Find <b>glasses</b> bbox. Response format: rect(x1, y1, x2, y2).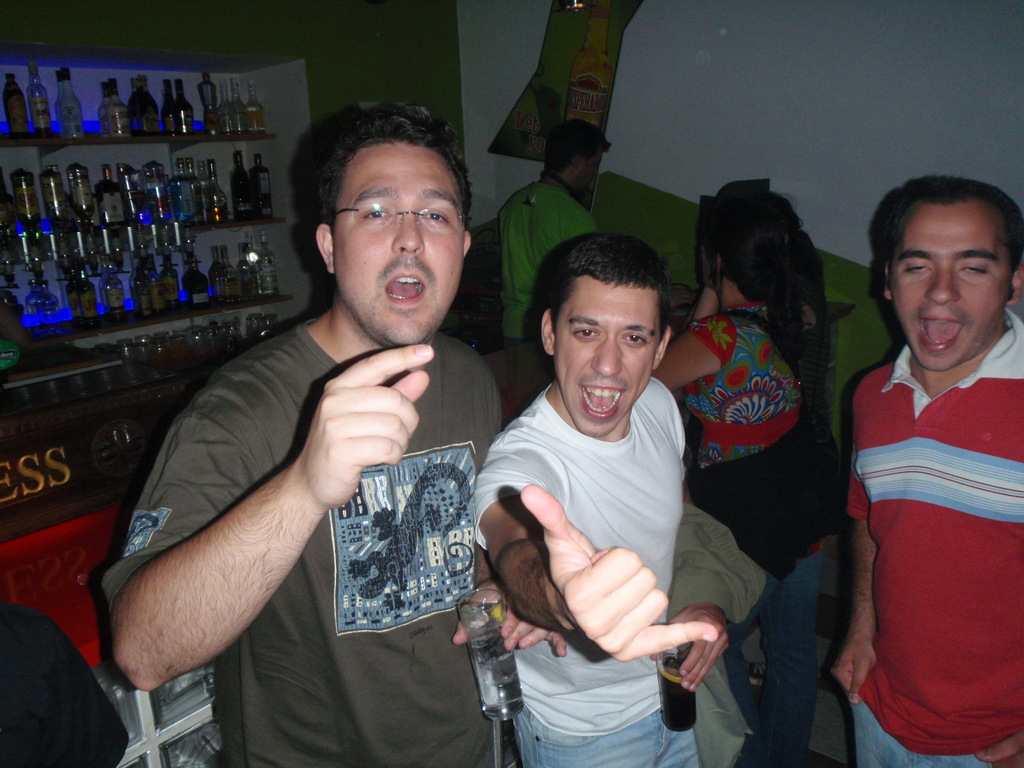
rect(316, 185, 468, 237).
